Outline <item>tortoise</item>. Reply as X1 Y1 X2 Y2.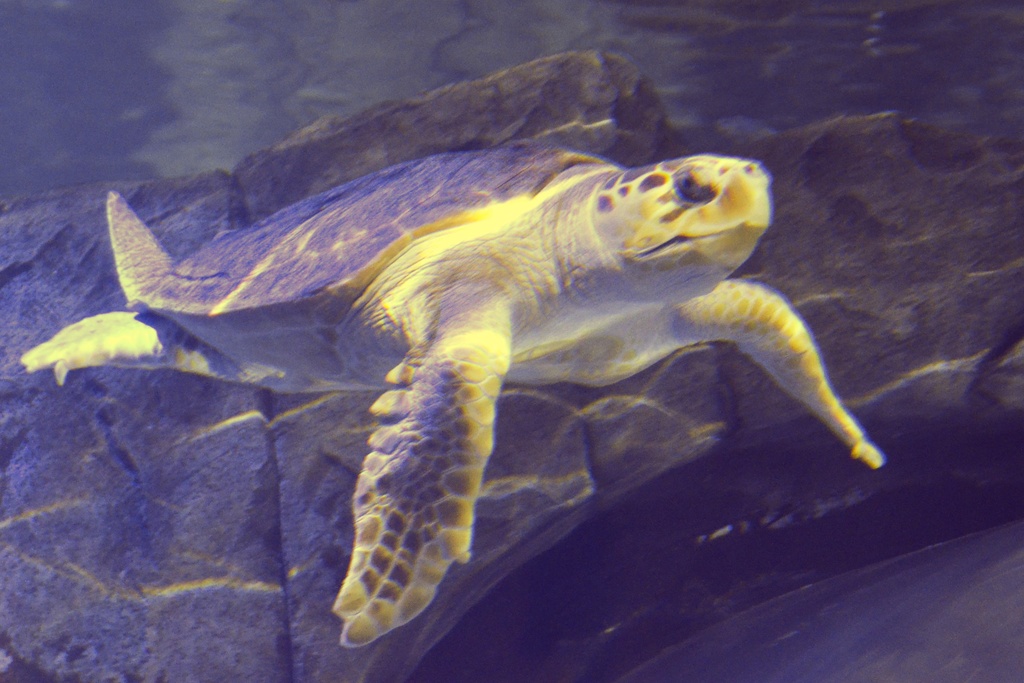
13 142 887 649.
